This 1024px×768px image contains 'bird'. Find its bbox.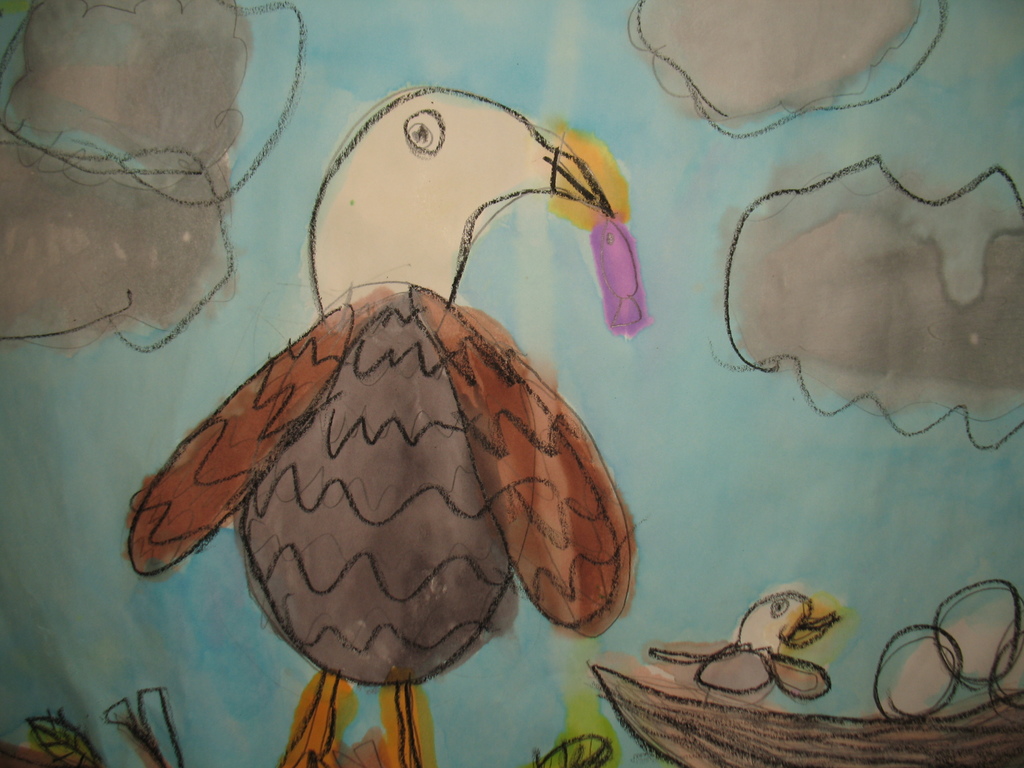
detection(649, 588, 842, 715).
